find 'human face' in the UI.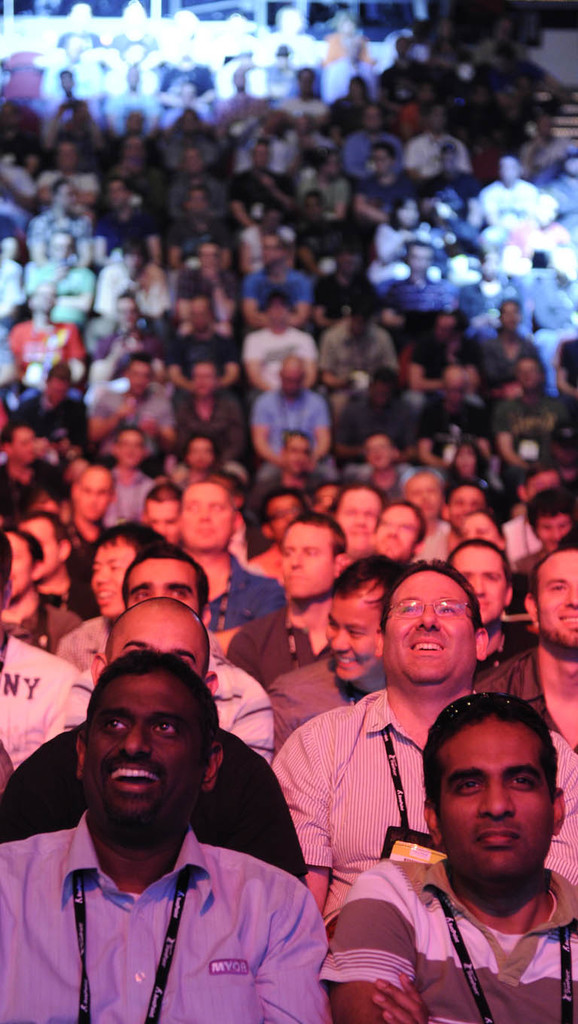
UI element at [left=537, top=514, right=571, bottom=552].
